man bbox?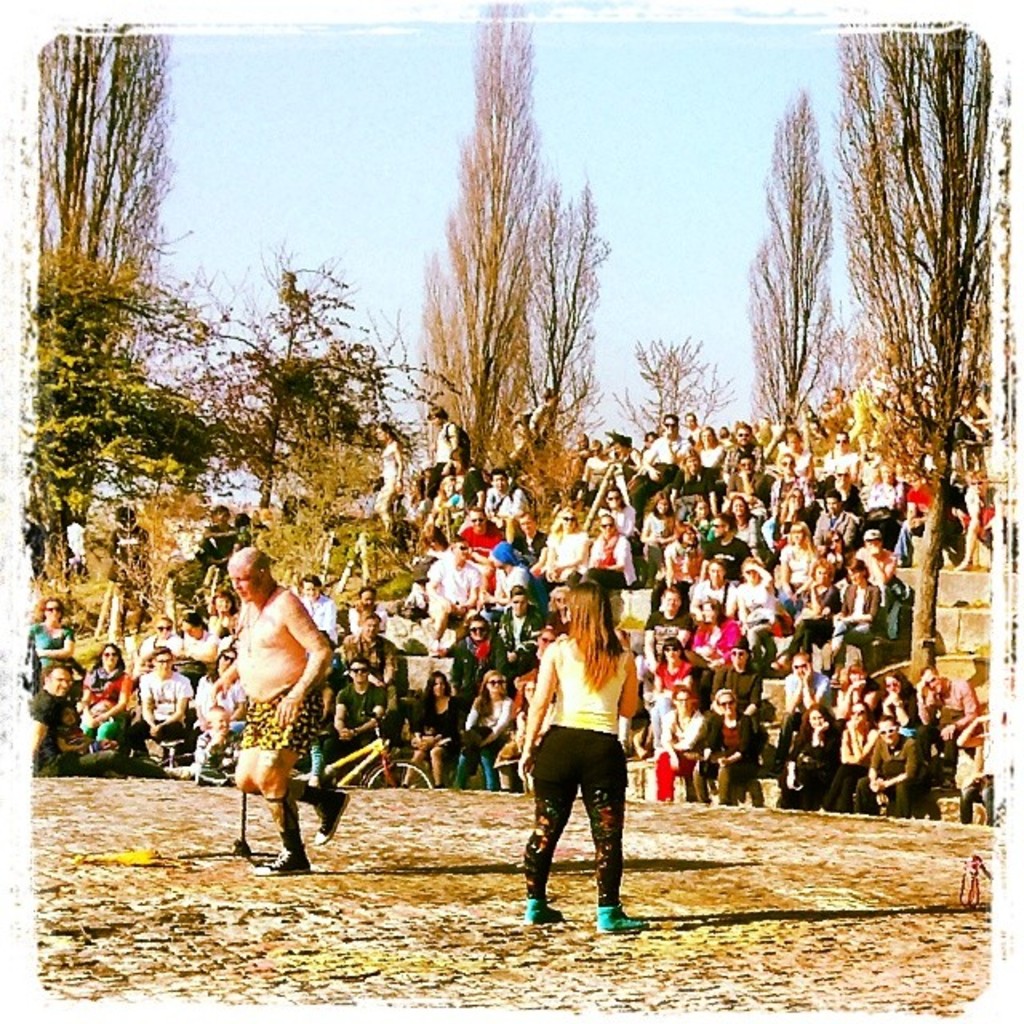
698:512:744:584
